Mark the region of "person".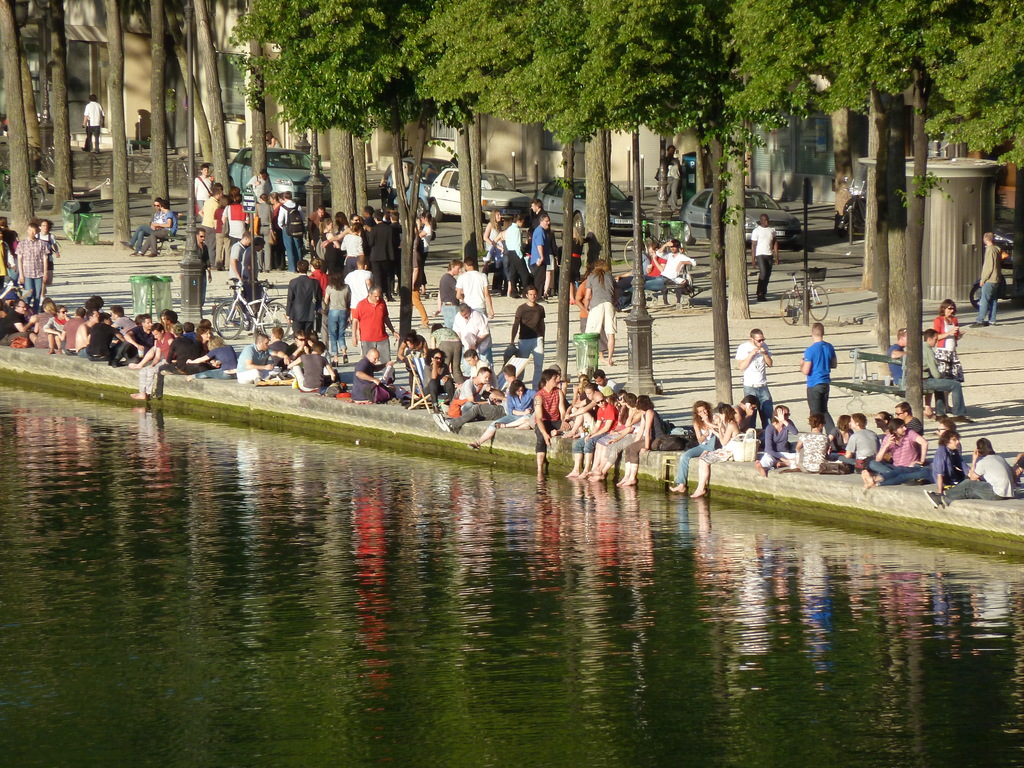
Region: 629:239:664:290.
